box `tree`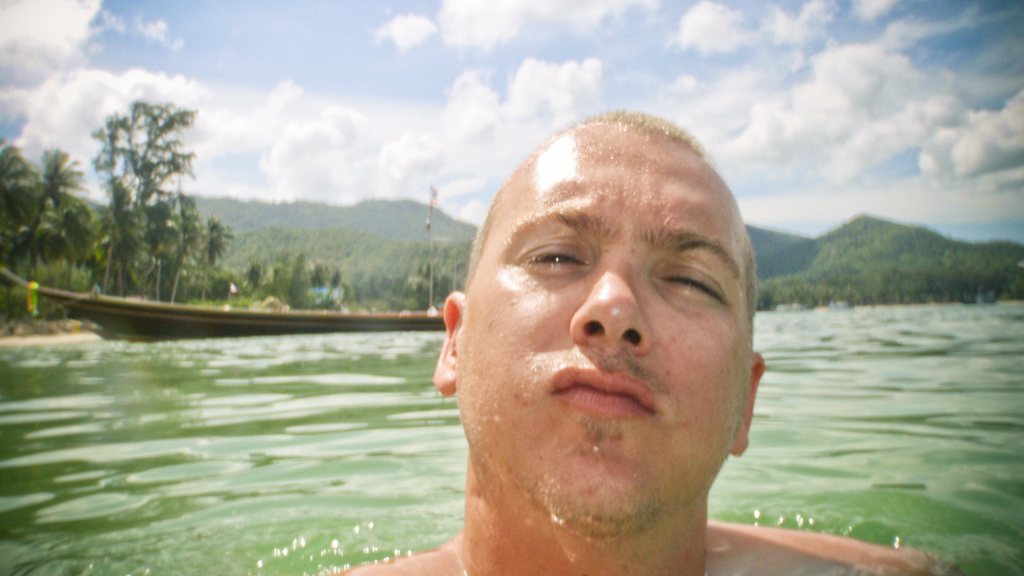
(left=0, top=134, right=43, bottom=271)
